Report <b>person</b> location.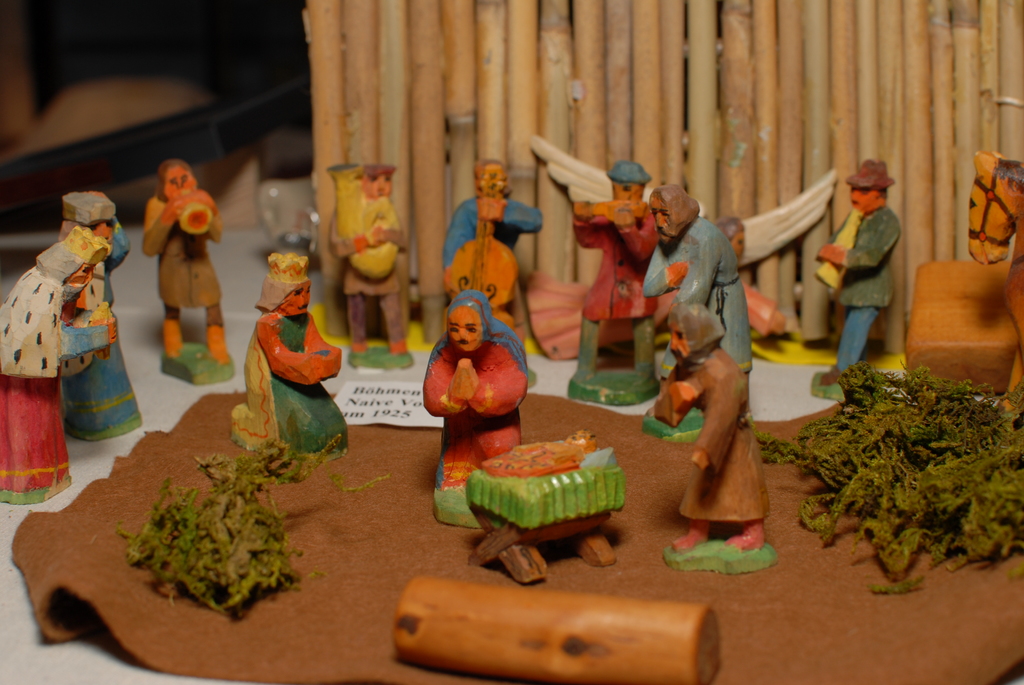
Report: rect(136, 153, 234, 368).
